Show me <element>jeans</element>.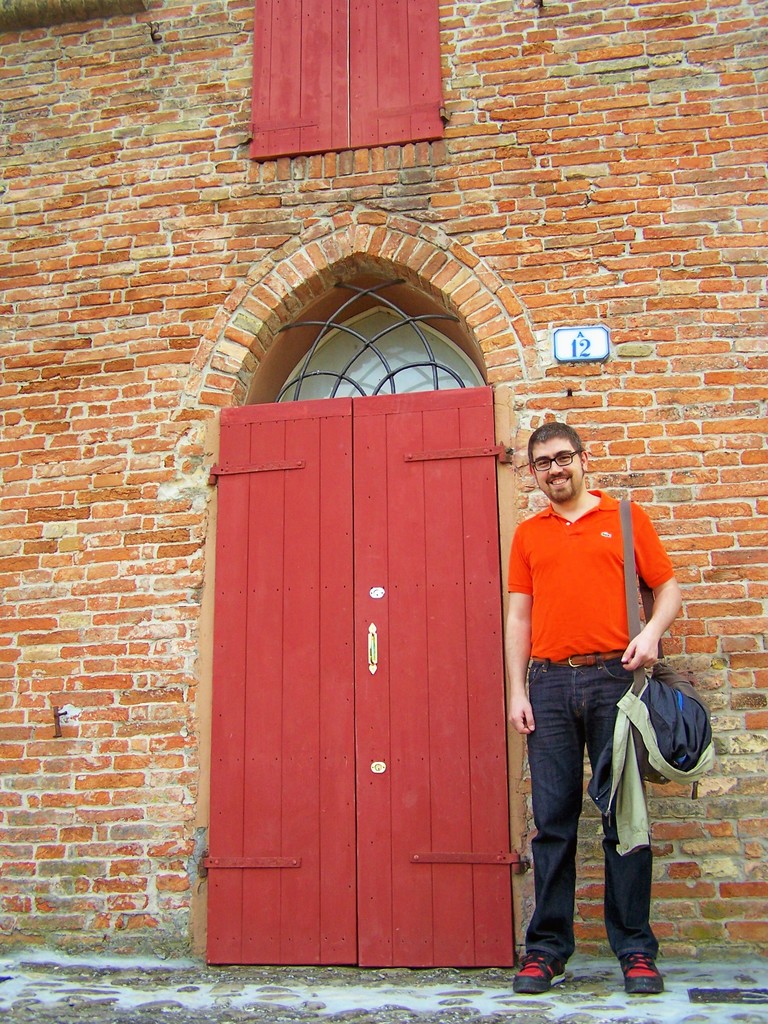
<element>jeans</element> is here: [519,662,661,970].
